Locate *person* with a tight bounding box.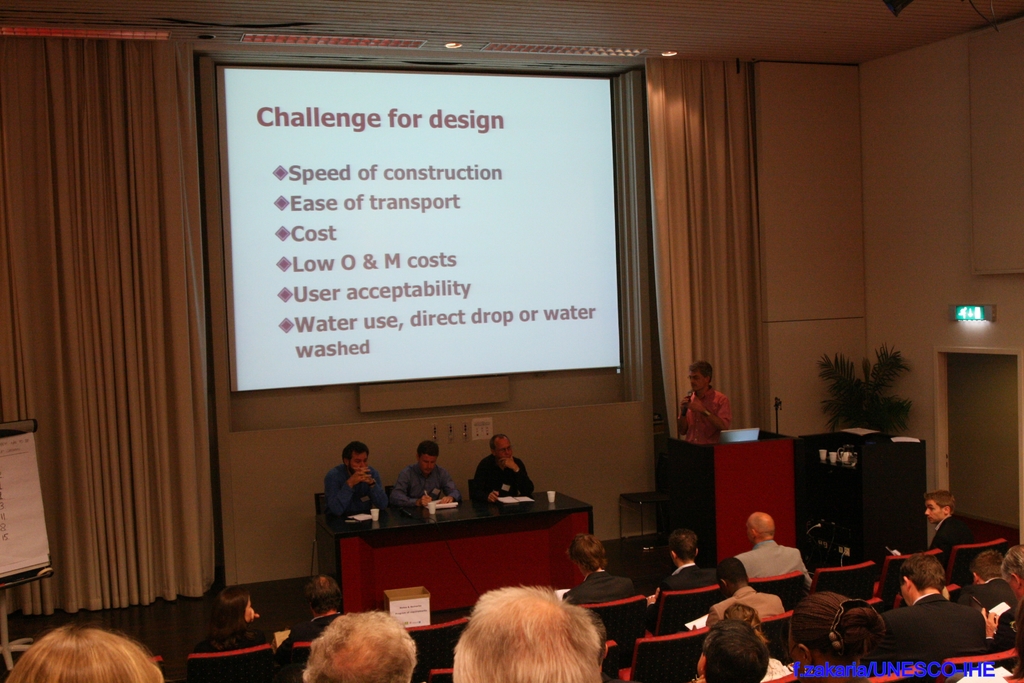
bbox=(788, 591, 880, 681).
